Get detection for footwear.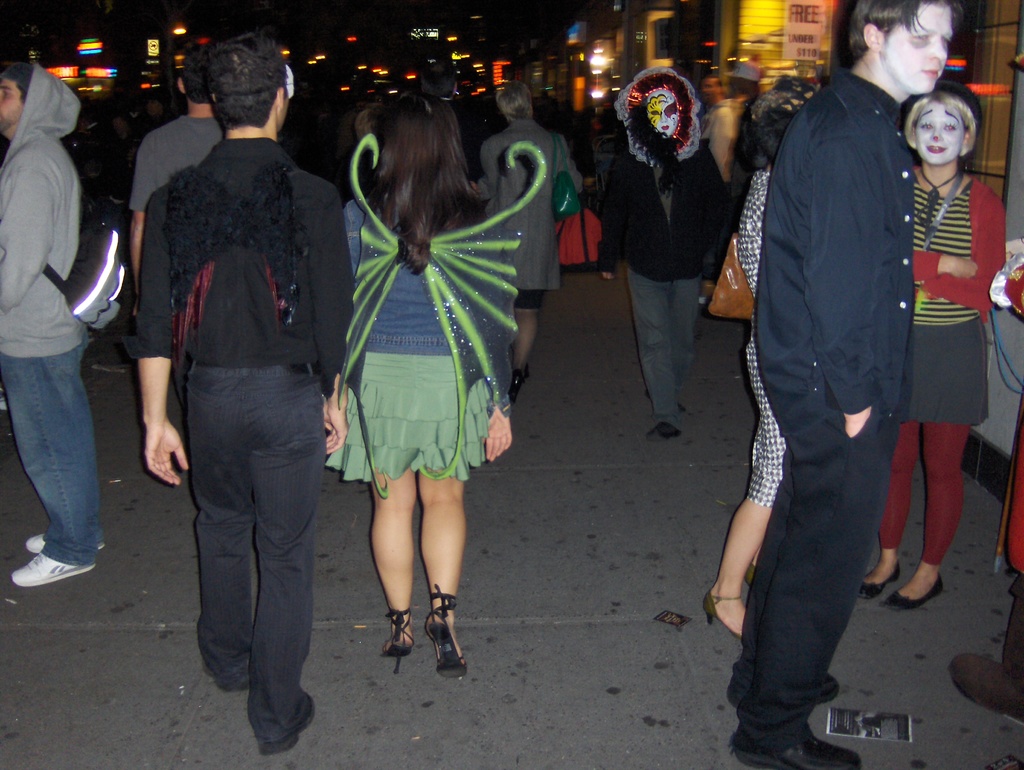
Detection: {"left": 735, "top": 732, "right": 864, "bottom": 769}.
